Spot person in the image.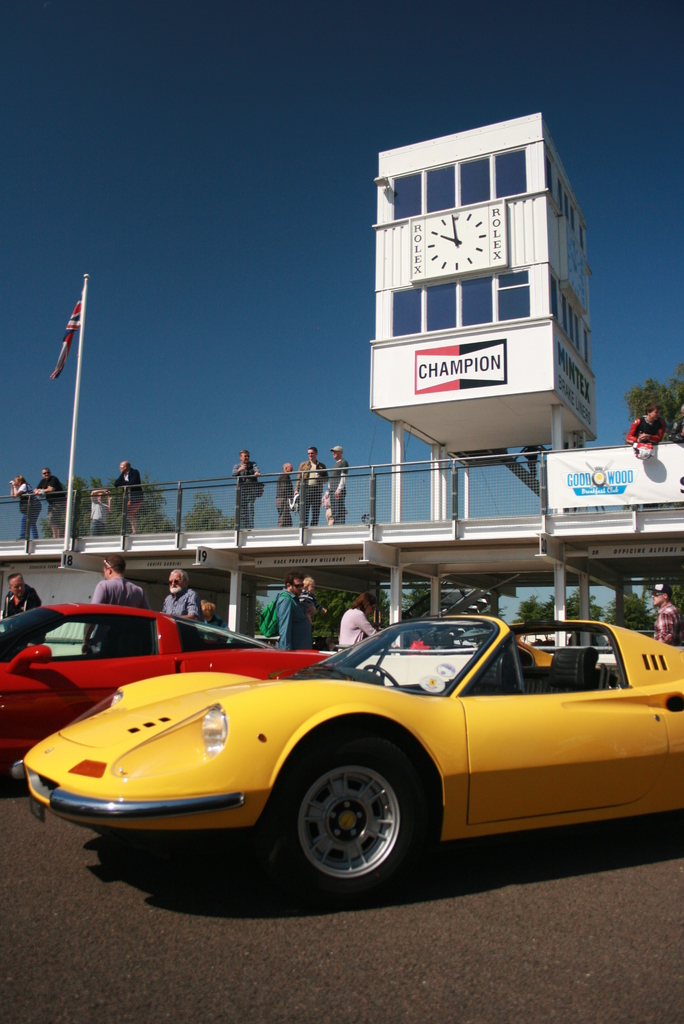
person found at x1=8 y1=473 x2=41 y2=536.
